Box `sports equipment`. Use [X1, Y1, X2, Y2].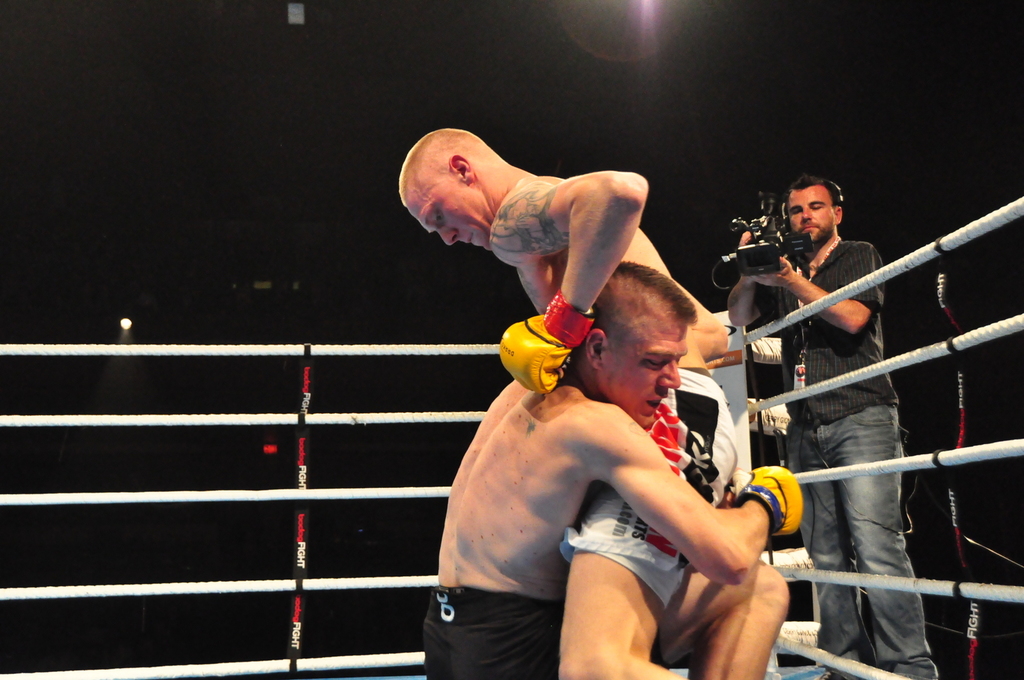
[732, 465, 803, 537].
